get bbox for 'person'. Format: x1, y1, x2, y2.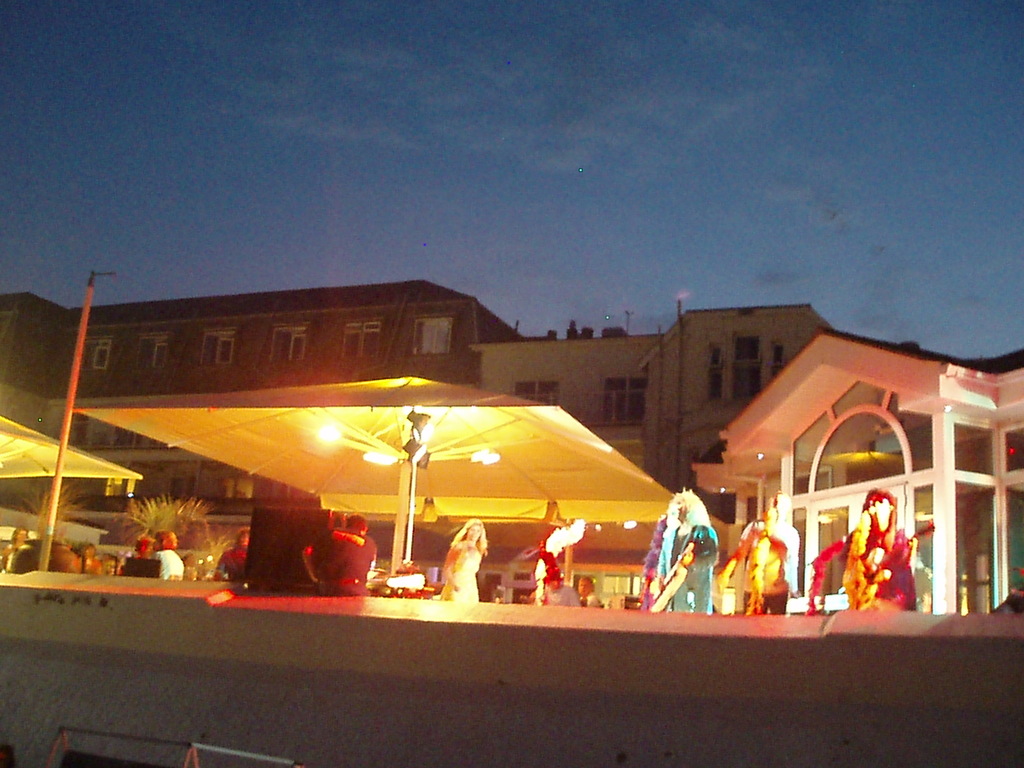
646, 486, 716, 620.
